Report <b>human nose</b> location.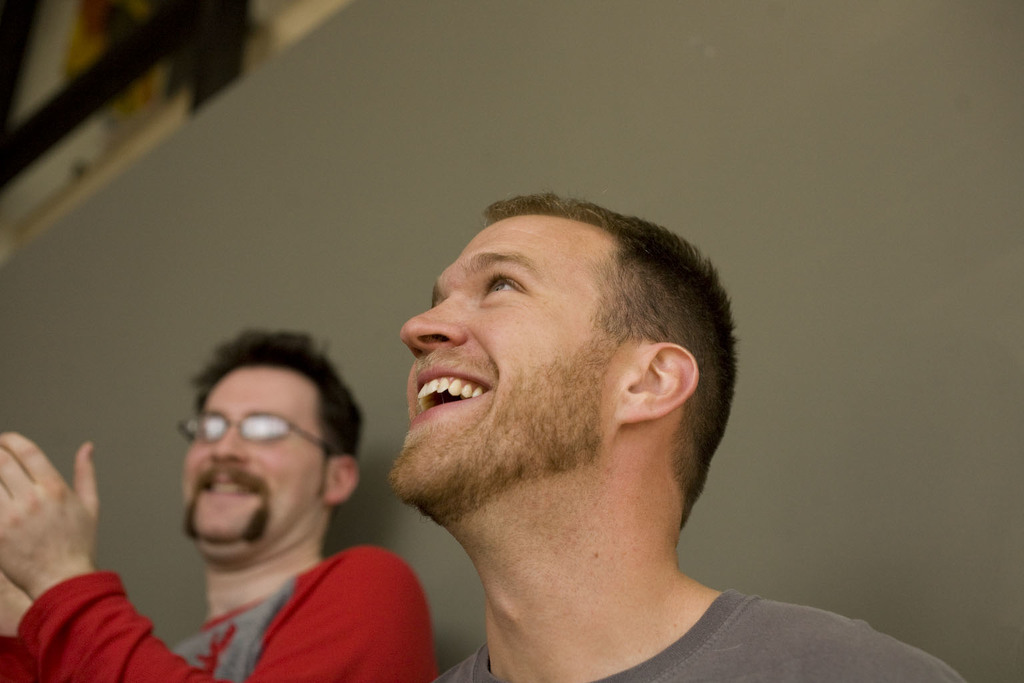
Report: 403, 289, 475, 361.
